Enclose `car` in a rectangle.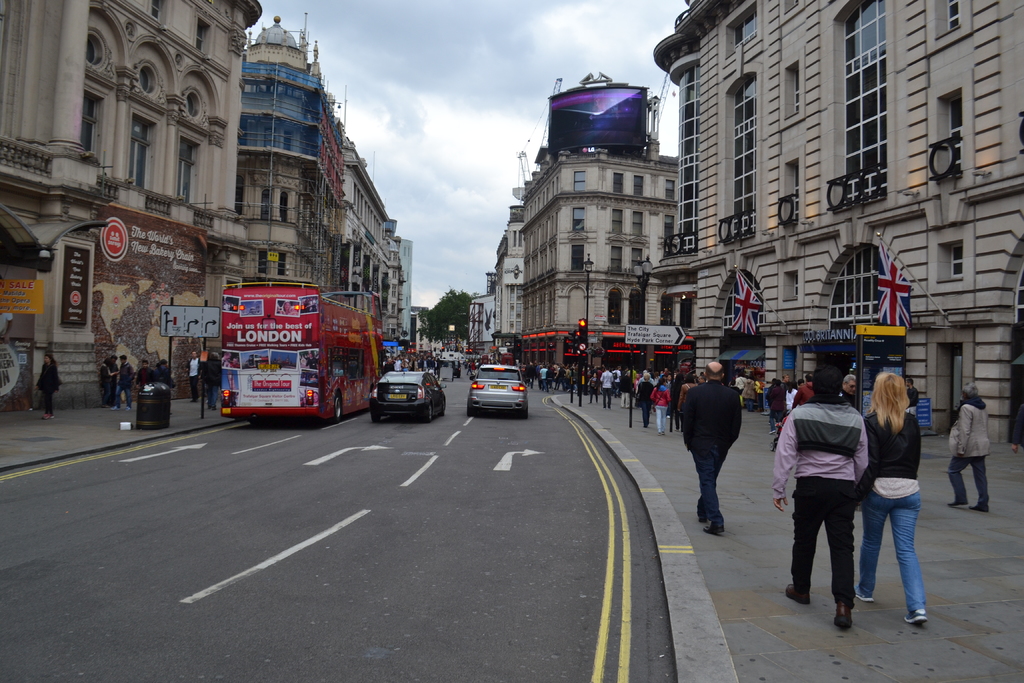
<region>468, 366, 529, 418</region>.
